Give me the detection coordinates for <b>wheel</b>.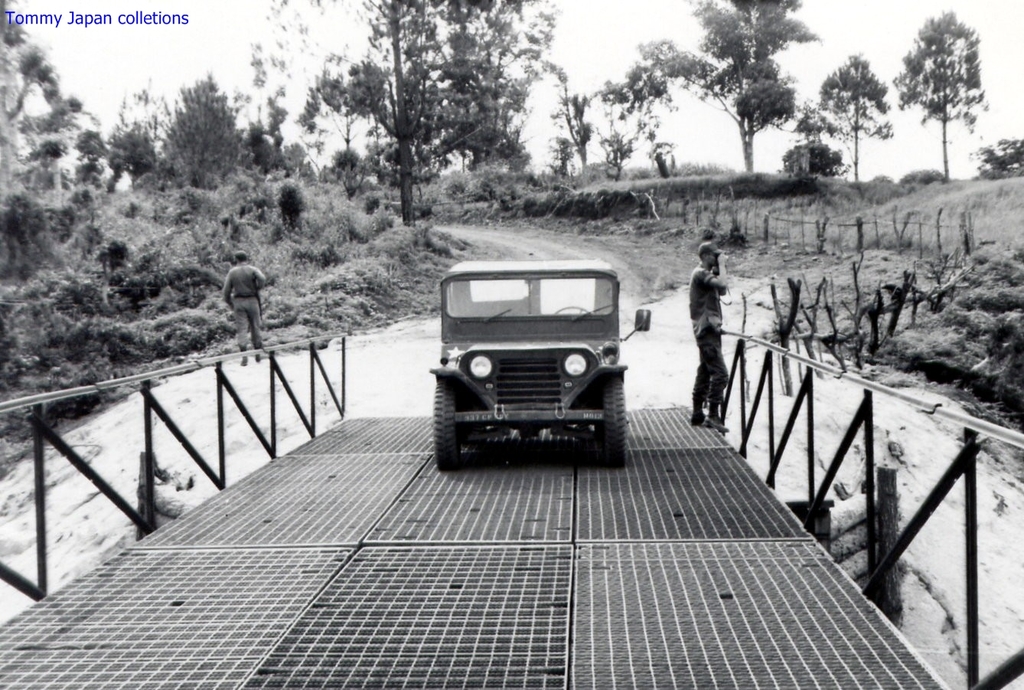
bbox=[426, 375, 483, 473].
